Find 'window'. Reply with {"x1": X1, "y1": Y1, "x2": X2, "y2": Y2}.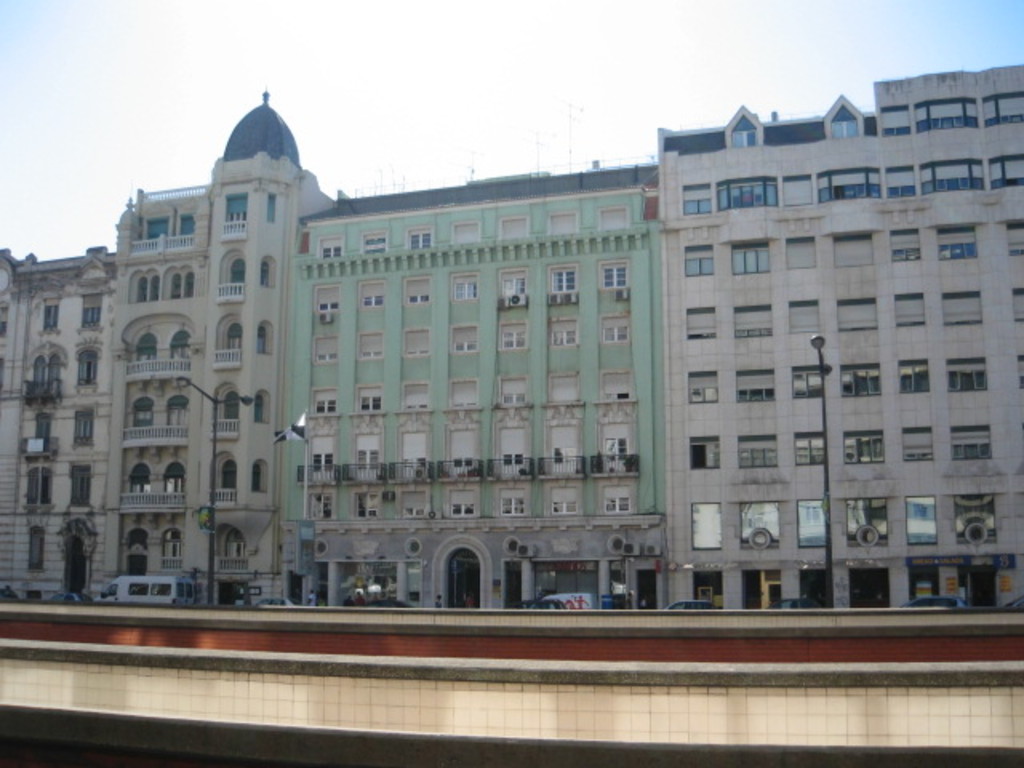
{"x1": 891, "y1": 230, "x2": 918, "y2": 261}.
